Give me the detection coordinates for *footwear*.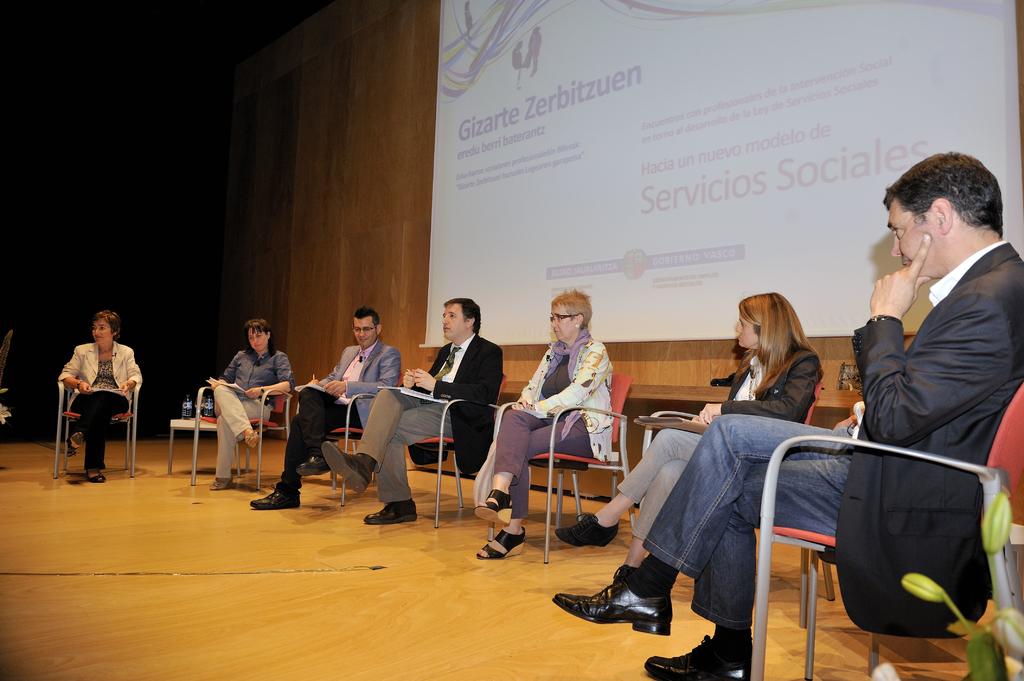
[253,487,299,513].
